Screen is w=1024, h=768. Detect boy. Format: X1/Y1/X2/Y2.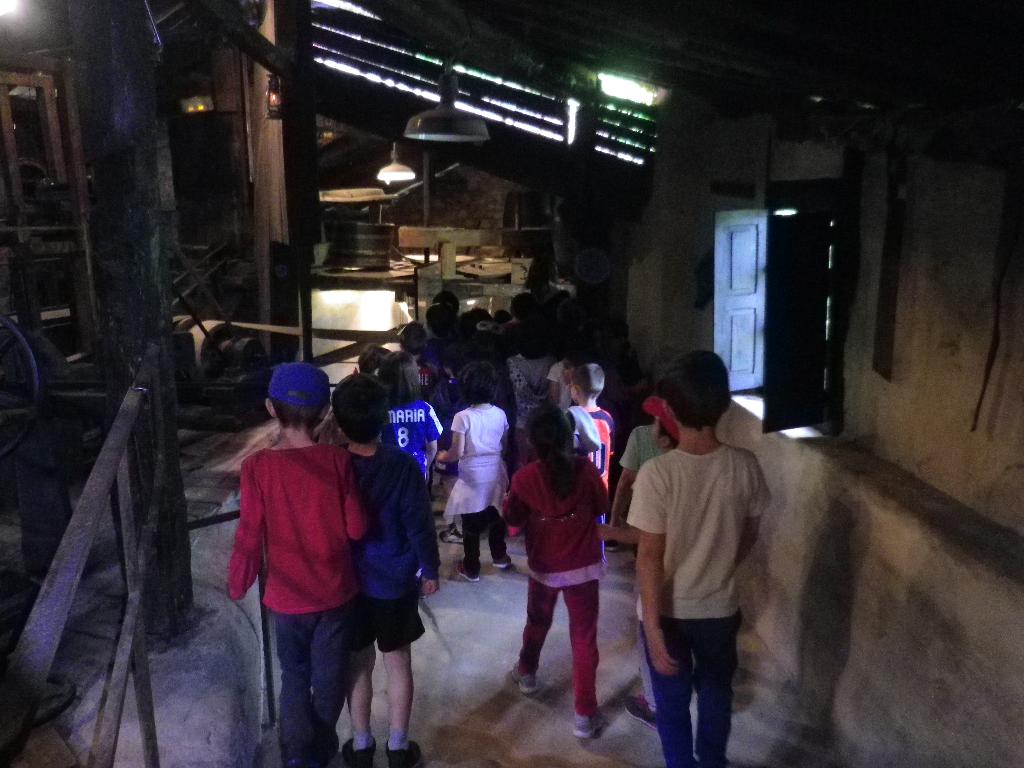
561/359/621/561.
